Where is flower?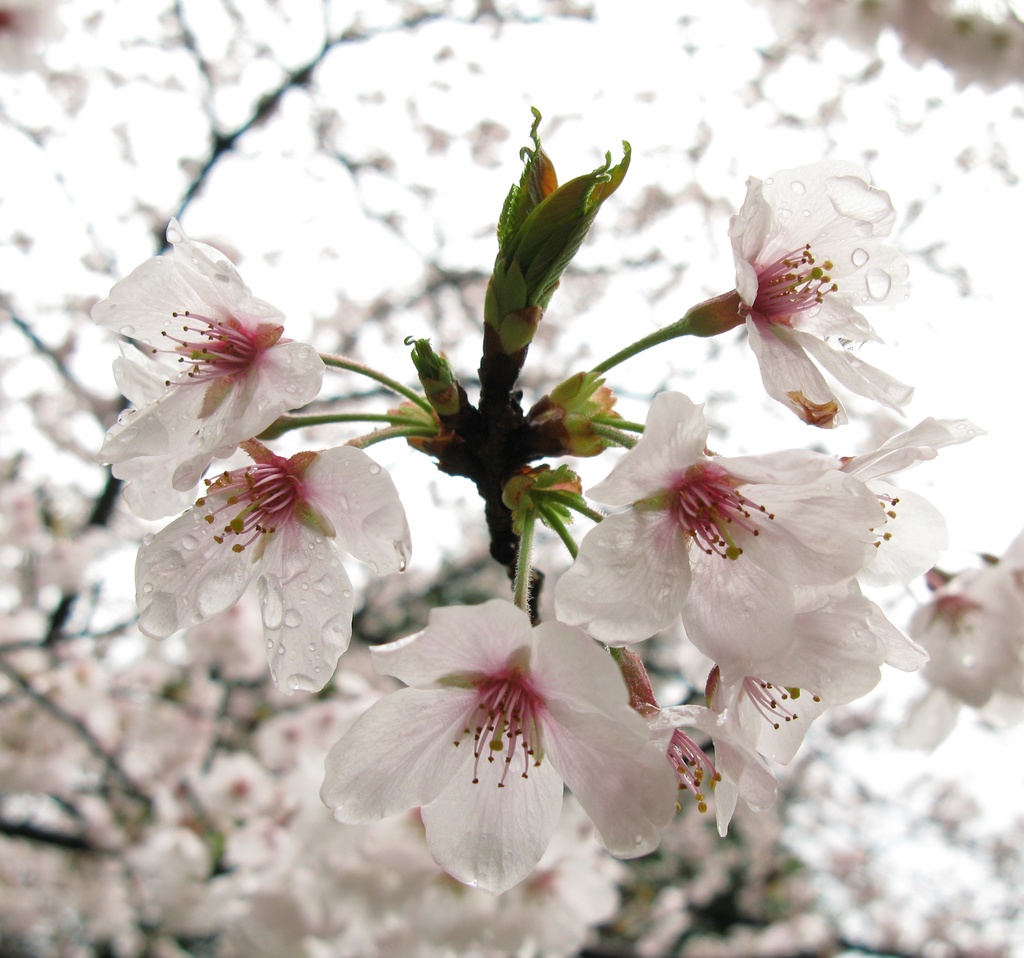
left=397, top=331, right=468, bottom=433.
